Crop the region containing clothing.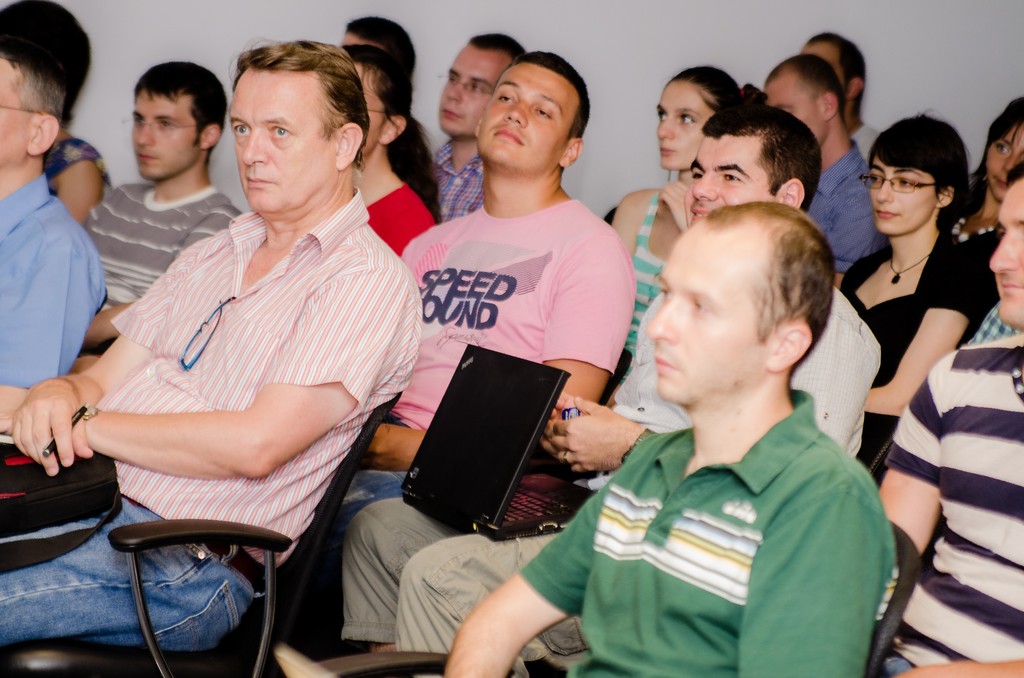
Crop region: (left=855, top=120, right=883, bottom=160).
